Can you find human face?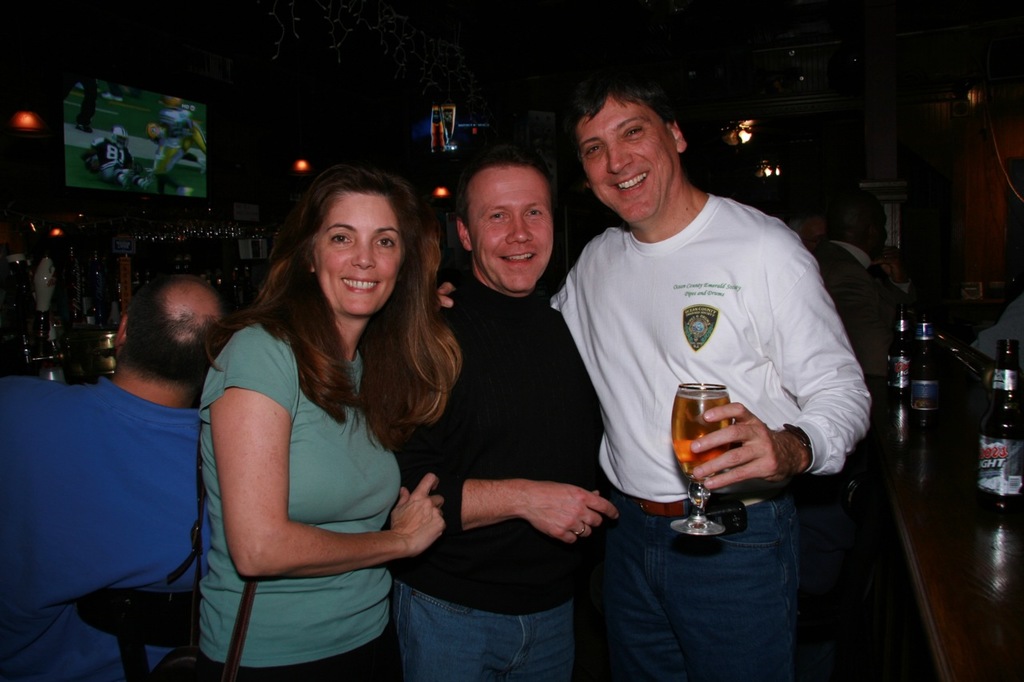
Yes, bounding box: (466,164,555,293).
